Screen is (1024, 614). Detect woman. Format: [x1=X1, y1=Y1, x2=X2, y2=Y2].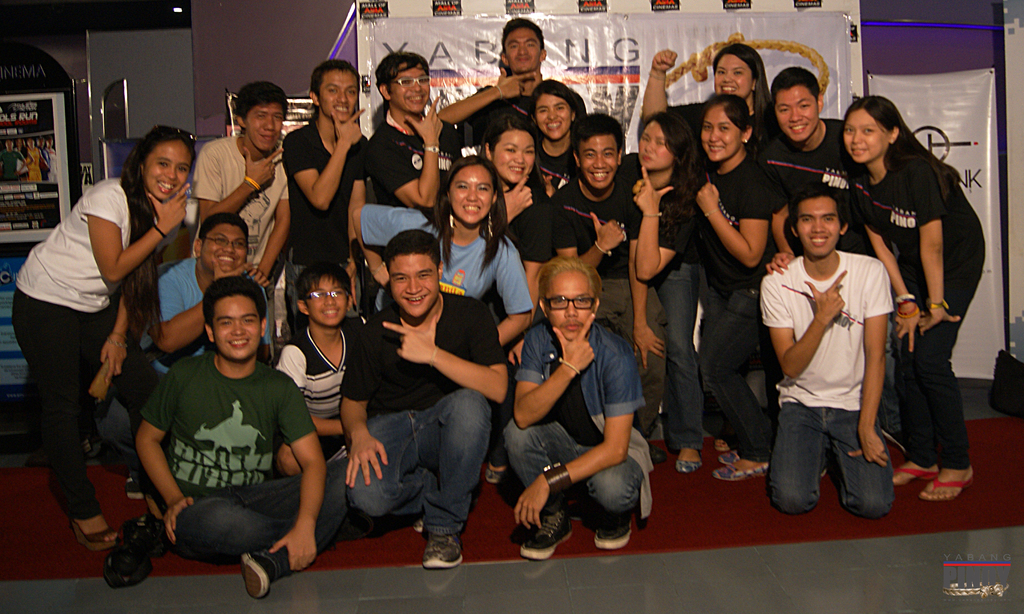
[x1=870, y1=69, x2=984, y2=522].
